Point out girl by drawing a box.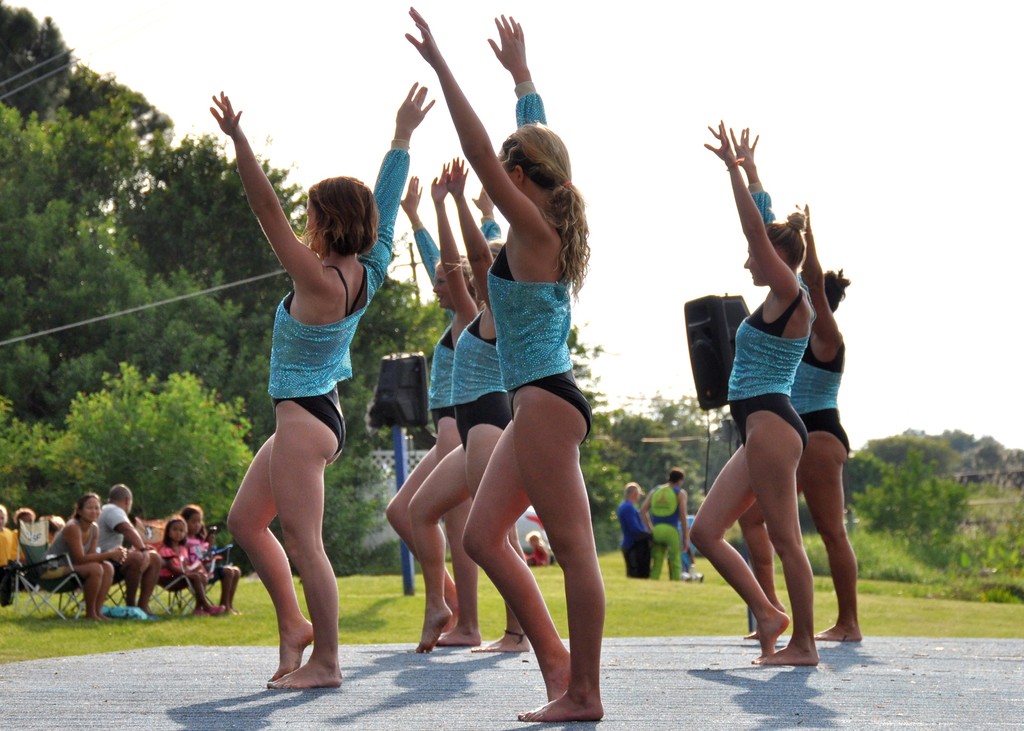
210,81,435,687.
